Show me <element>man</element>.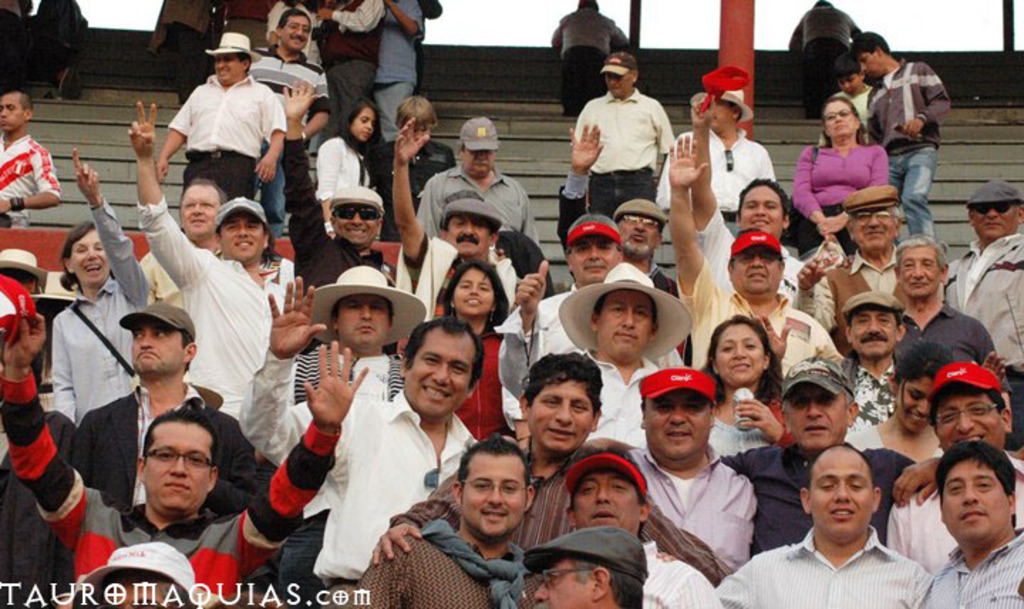
<element>man</element> is here: bbox=[313, 0, 384, 125].
